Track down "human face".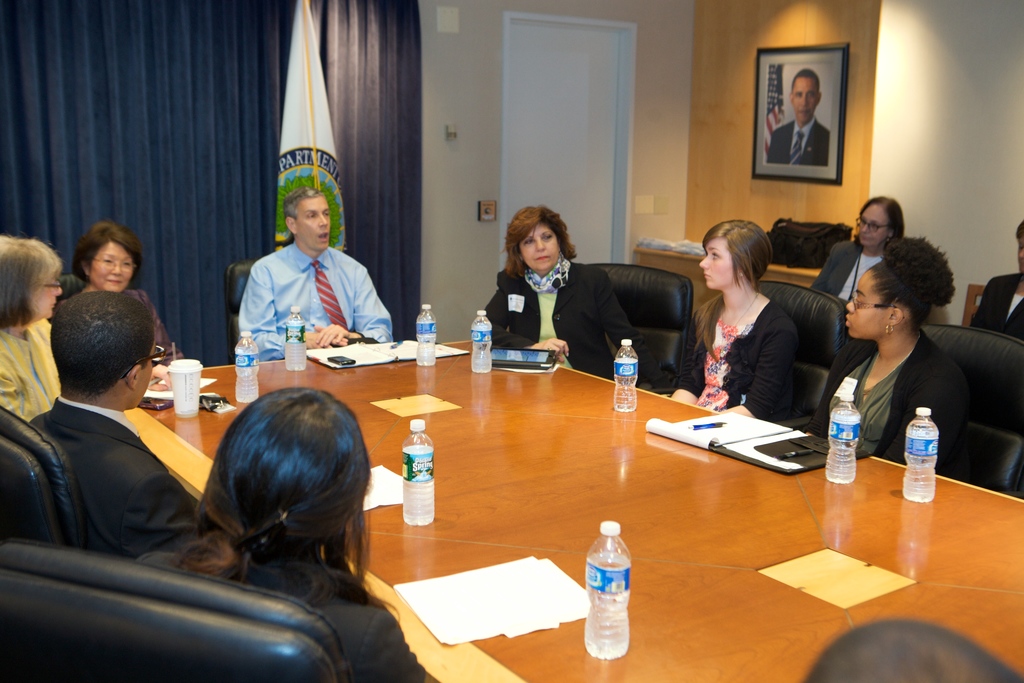
Tracked to {"x1": 87, "y1": 240, "x2": 138, "y2": 295}.
